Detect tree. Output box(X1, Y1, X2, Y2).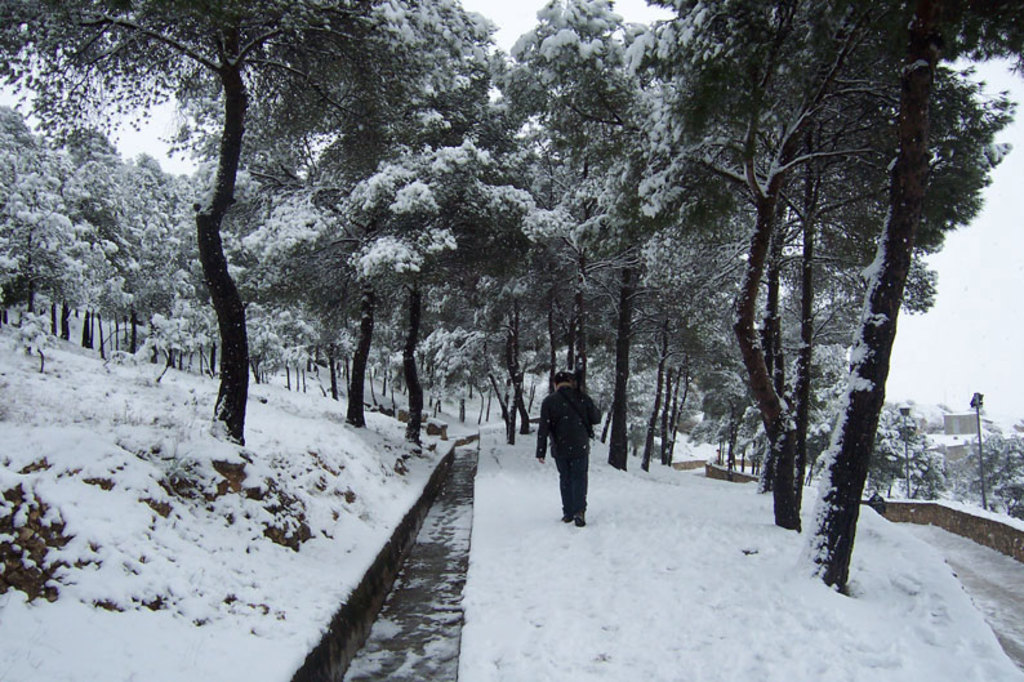
box(654, 1, 812, 474).
